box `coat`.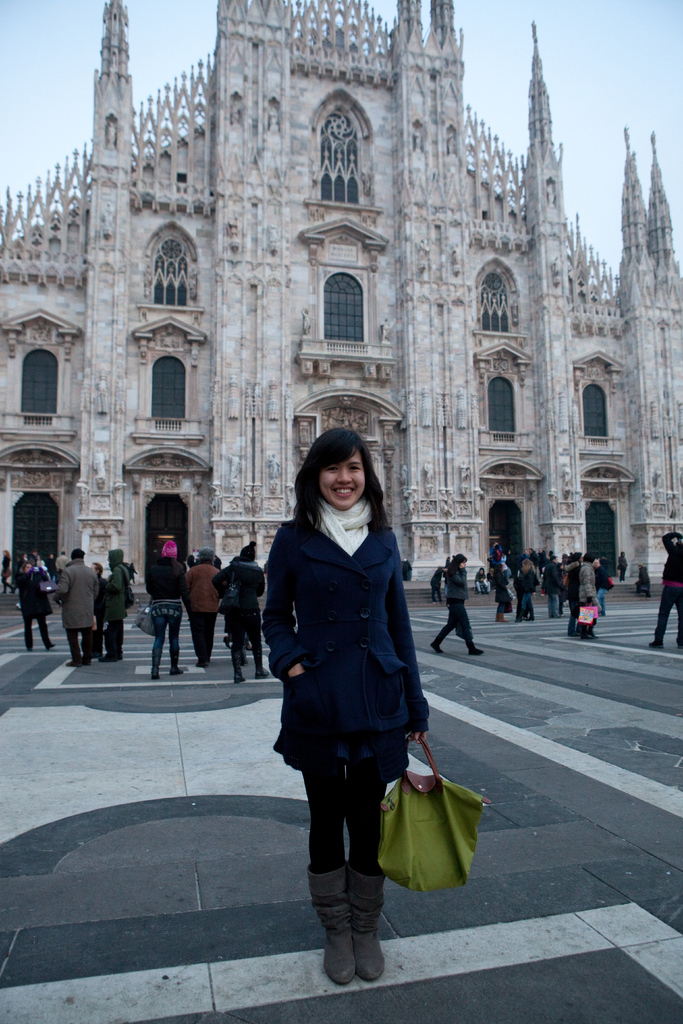
detection(104, 563, 142, 626).
